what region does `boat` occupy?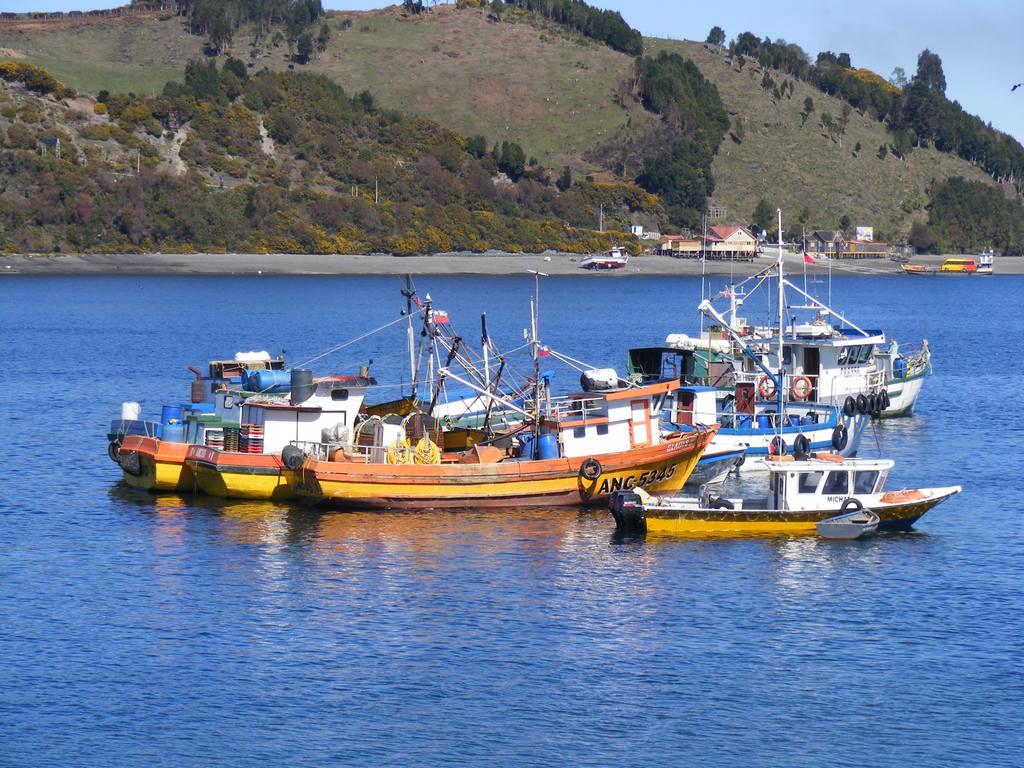
580/244/627/271.
